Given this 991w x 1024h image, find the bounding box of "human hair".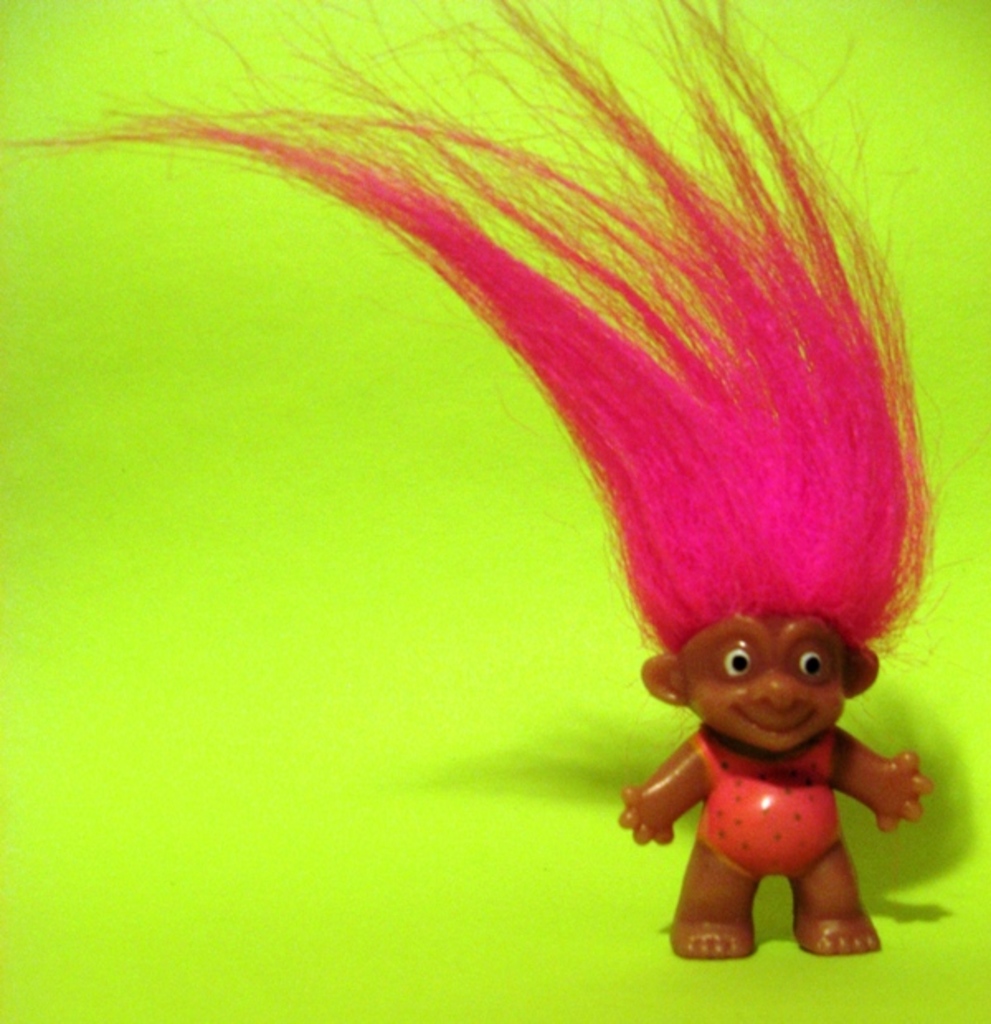
pyautogui.locateOnScreen(71, 23, 988, 747).
